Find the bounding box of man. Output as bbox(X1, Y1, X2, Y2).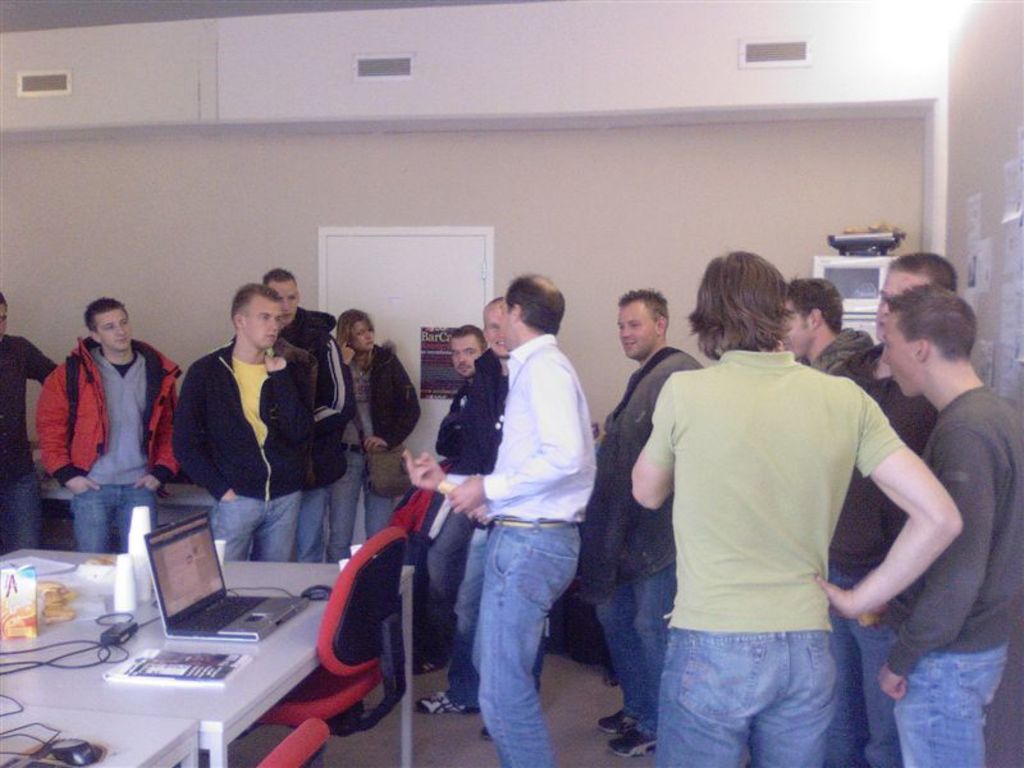
bbox(776, 279, 879, 372).
